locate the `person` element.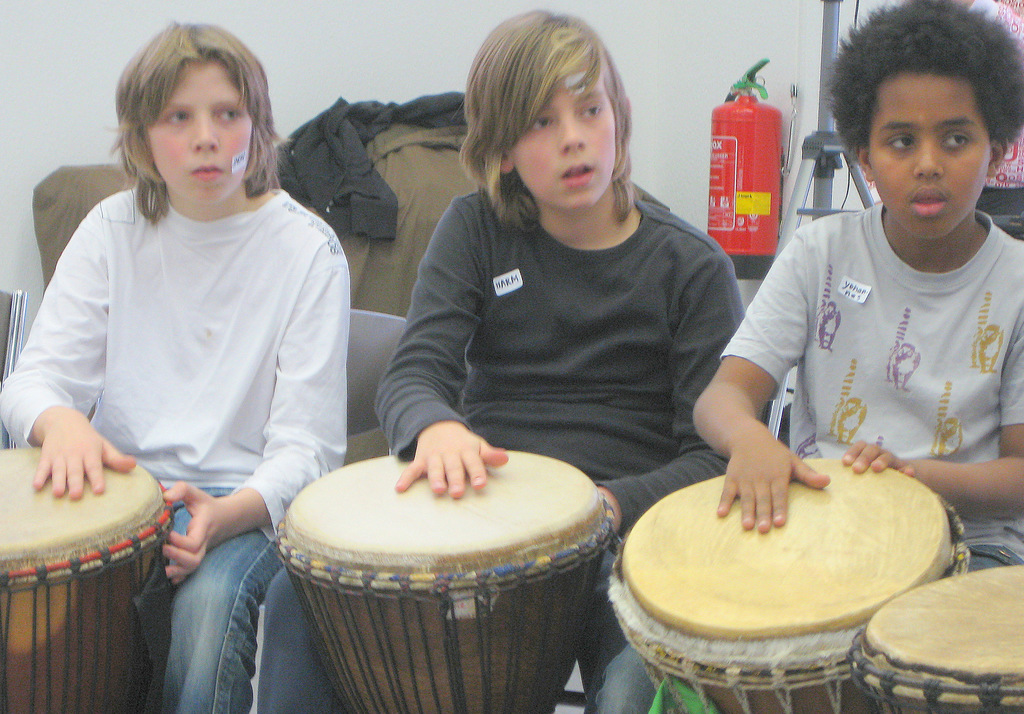
Element bbox: BBox(707, 21, 1023, 569).
